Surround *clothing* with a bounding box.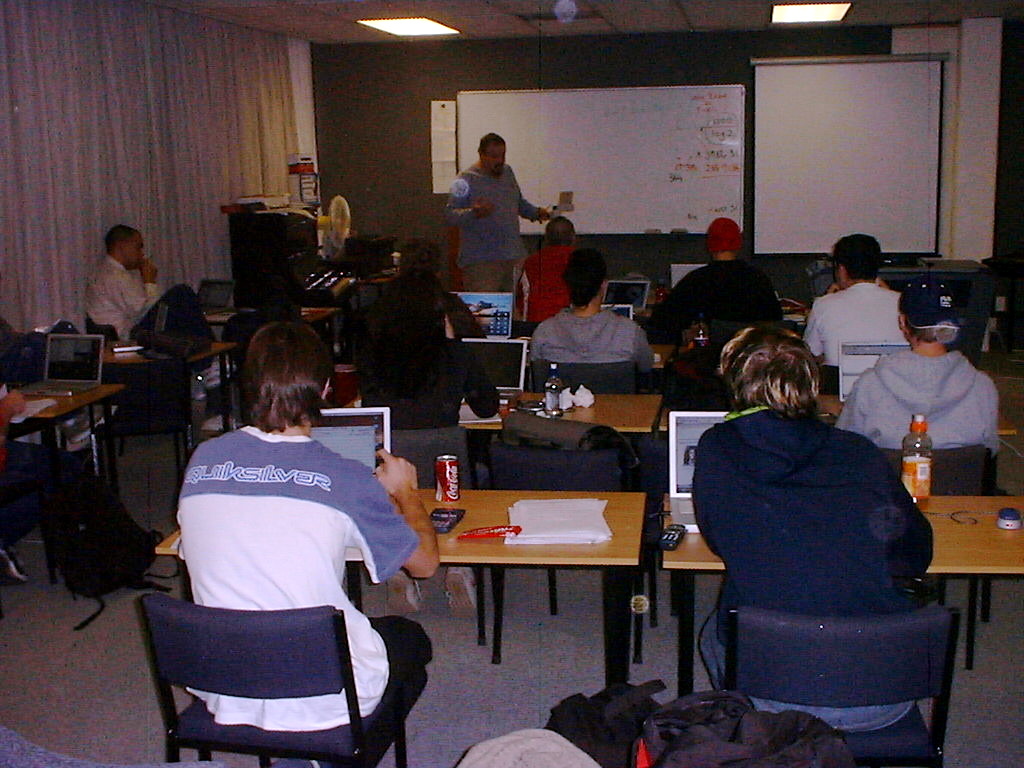
bbox=(77, 244, 159, 334).
